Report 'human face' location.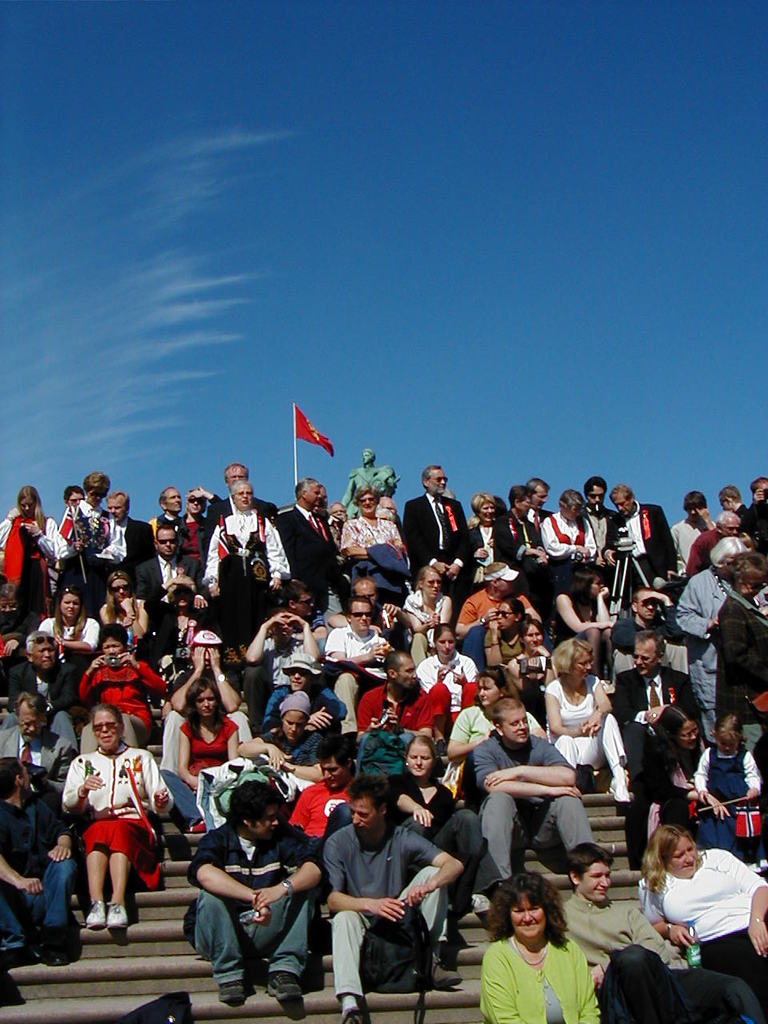
Report: detection(288, 670, 309, 691).
